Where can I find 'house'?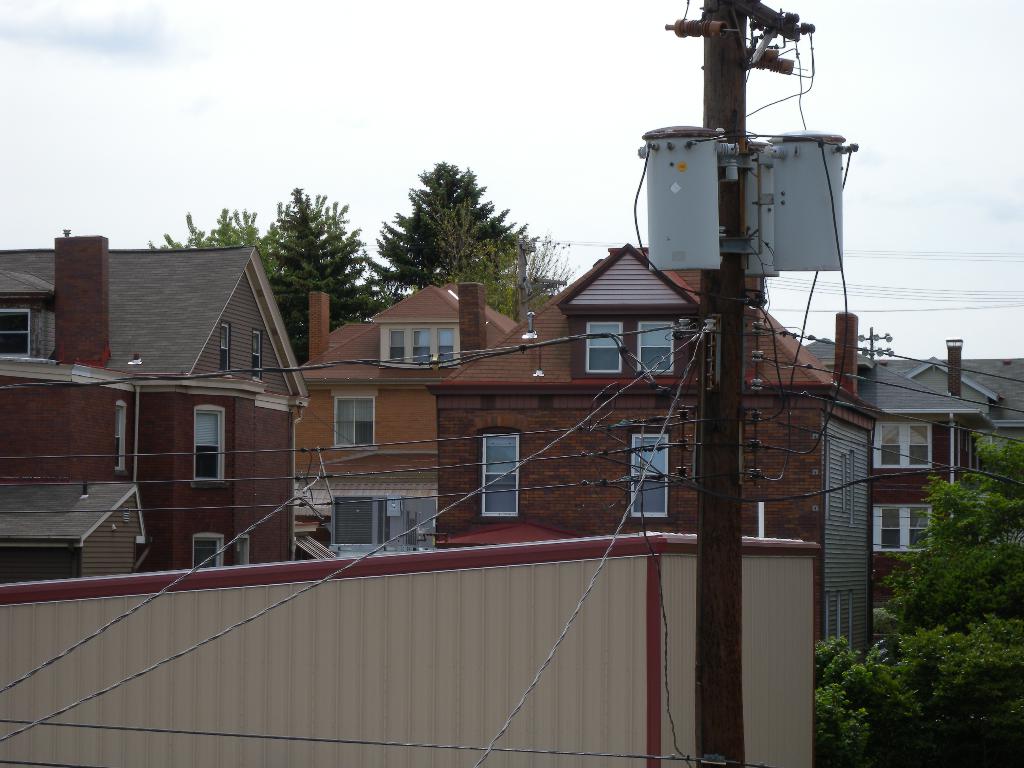
You can find it at pyautogui.locateOnScreen(297, 281, 520, 557).
